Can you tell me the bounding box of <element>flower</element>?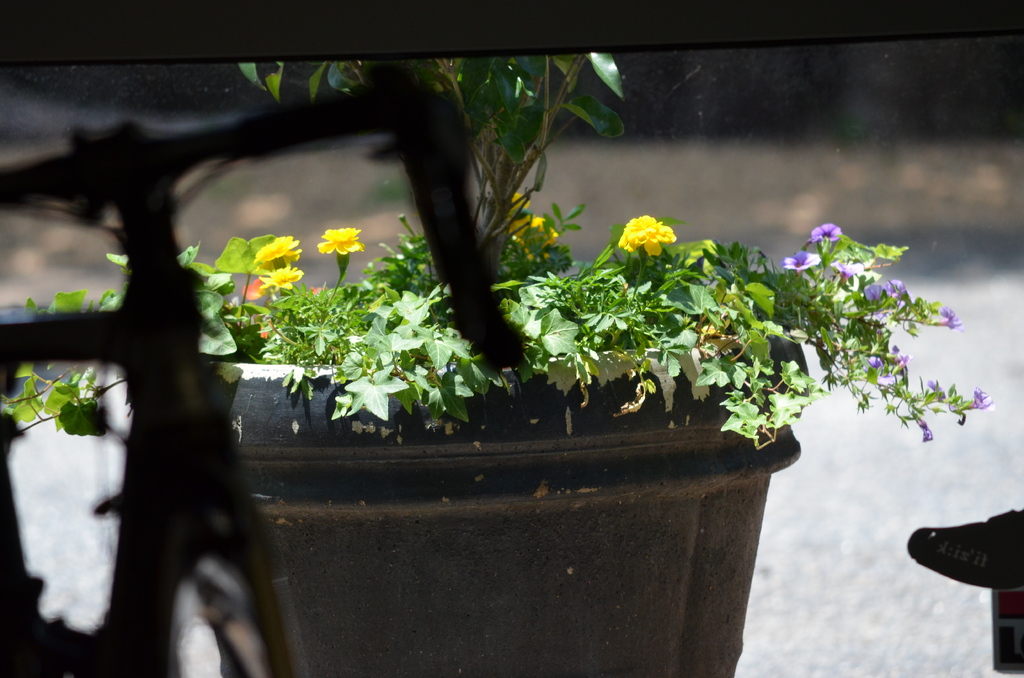
left=867, top=349, right=879, bottom=370.
